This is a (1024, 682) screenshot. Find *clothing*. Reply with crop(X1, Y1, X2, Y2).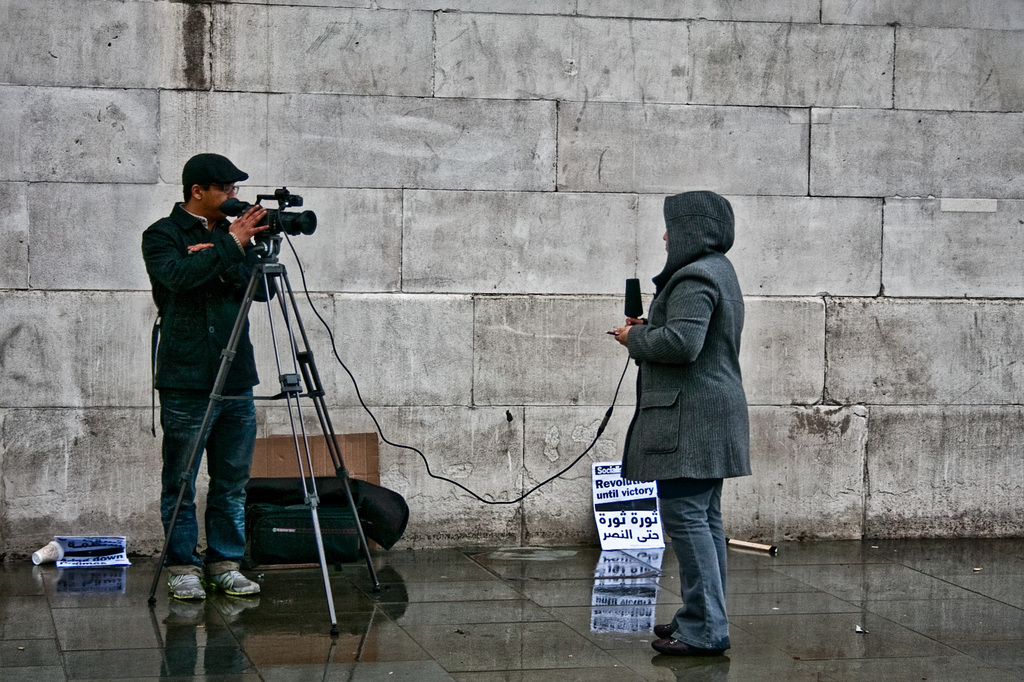
crop(141, 199, 255, 571).
